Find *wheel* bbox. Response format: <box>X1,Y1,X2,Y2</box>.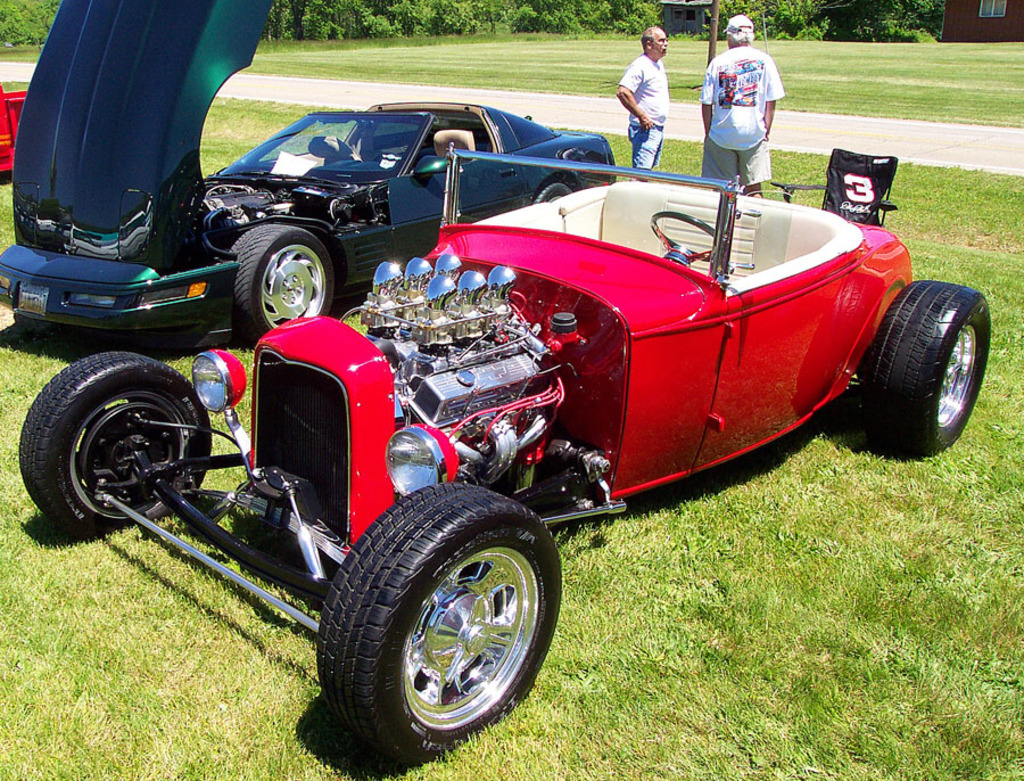
<box>232,224,336,346</box>.
